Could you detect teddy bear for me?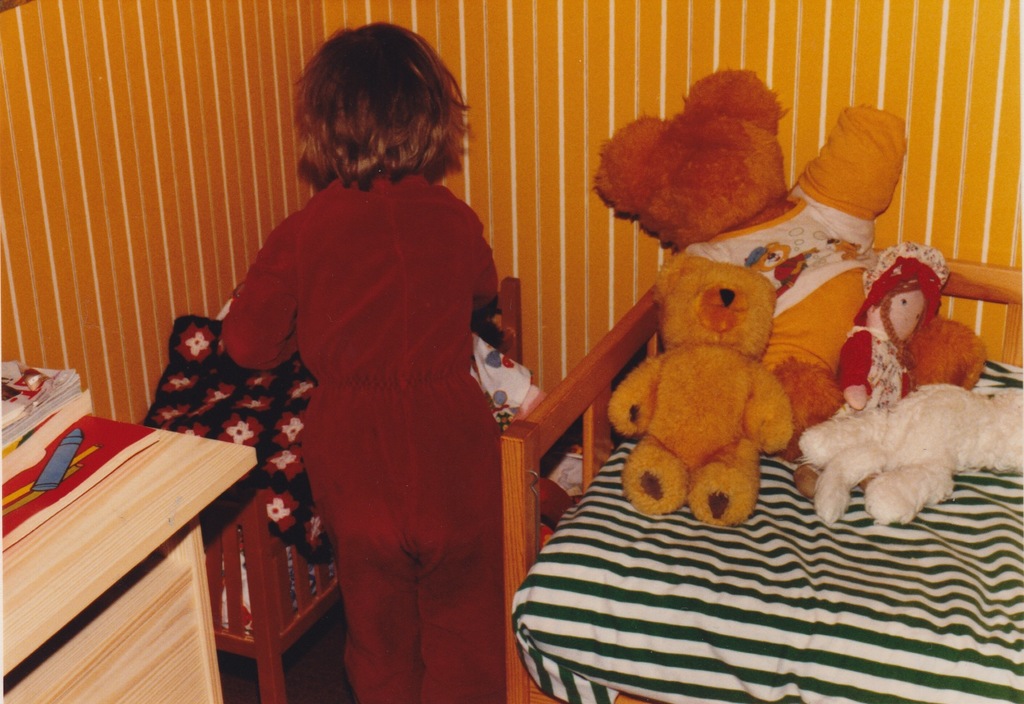
Detection result: left=592, top=65, right=899, bottom=454.
